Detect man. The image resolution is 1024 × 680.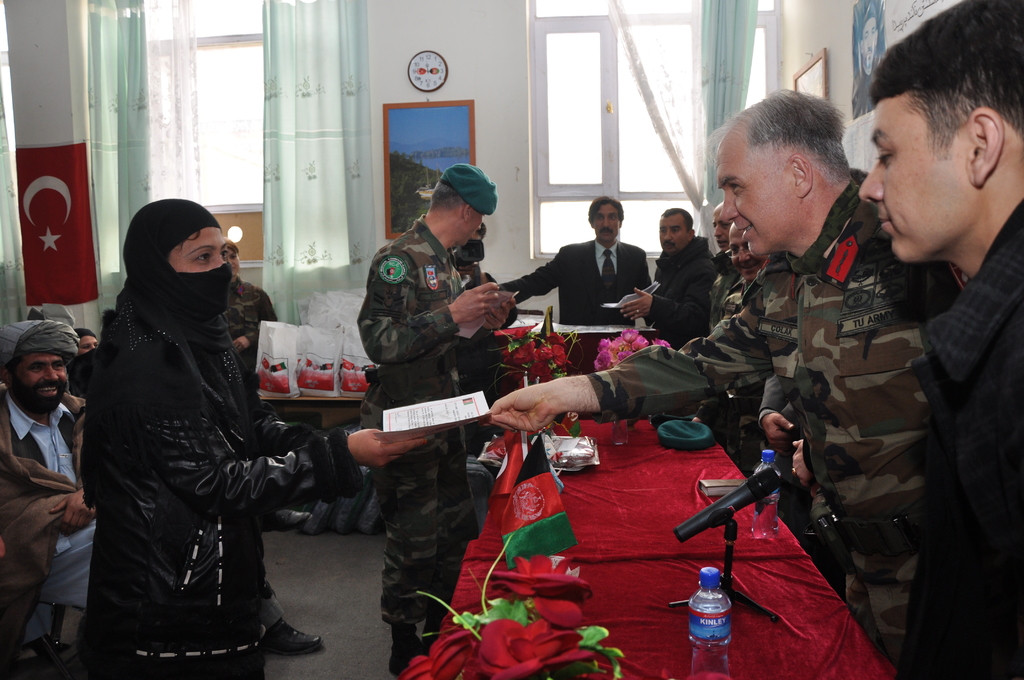
(0,314,96,668).
